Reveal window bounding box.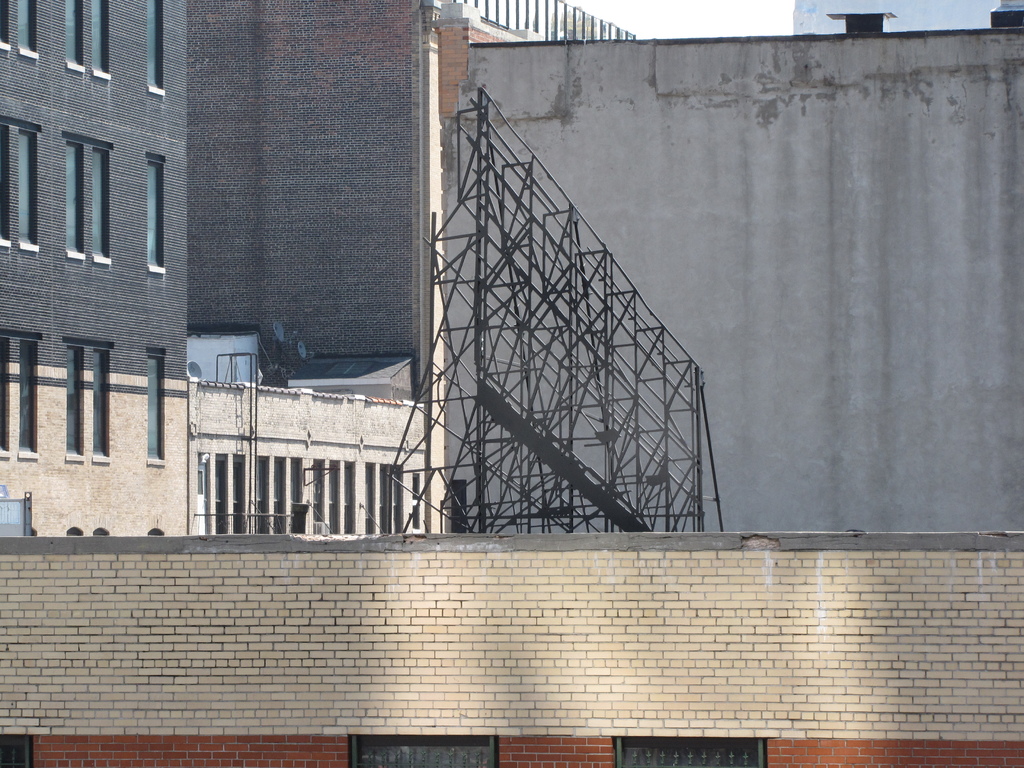
Revealed: <region>59, 341, 91, 463</region>.
